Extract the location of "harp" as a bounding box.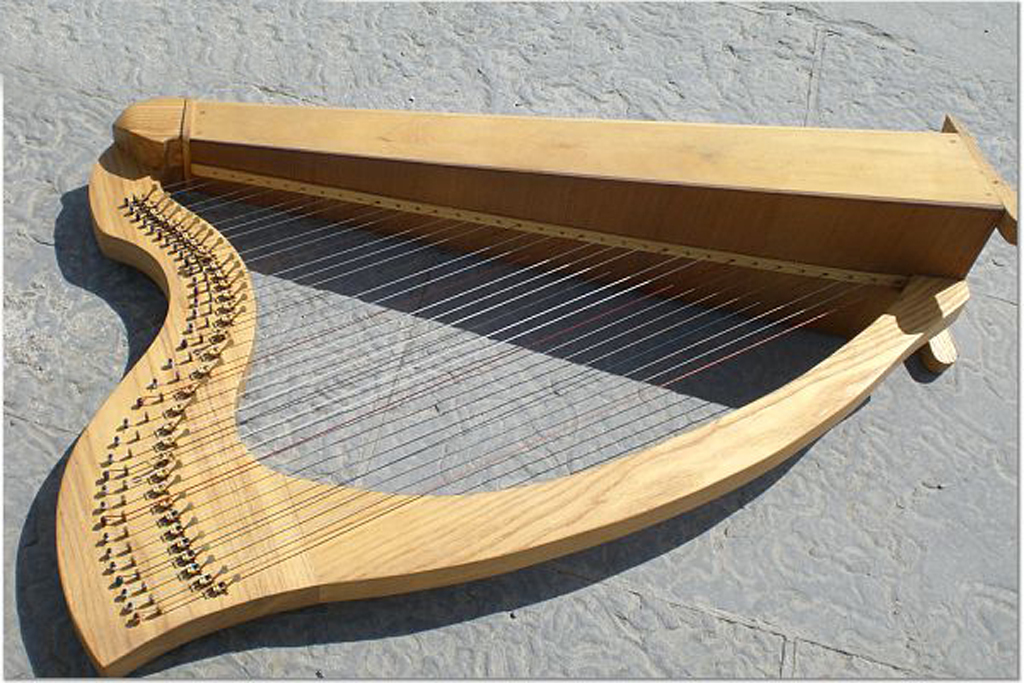
bbox=(52, 94, 1022, 678).
